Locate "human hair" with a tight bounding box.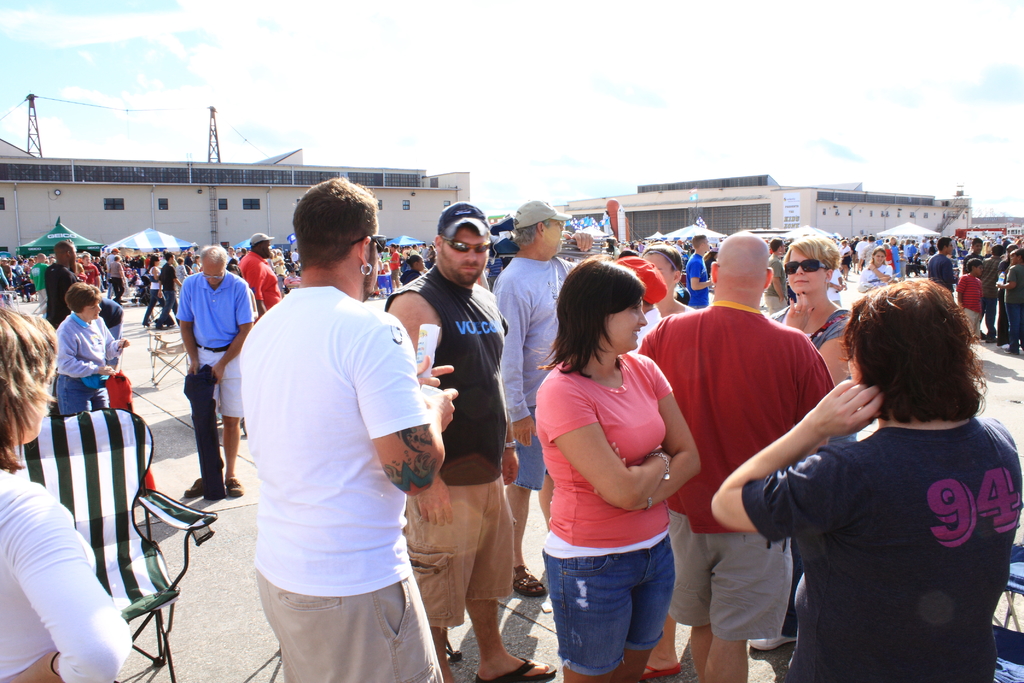
Rect(691, 233, 707, 254).
